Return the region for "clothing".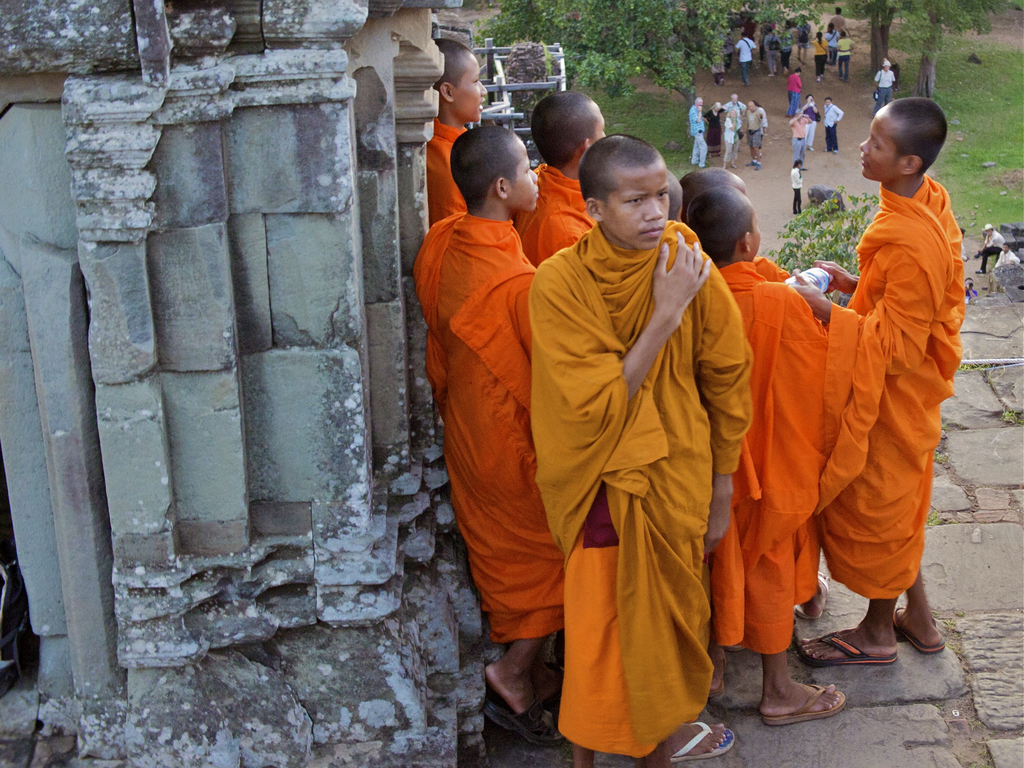
(788, 72, 802, 116).
